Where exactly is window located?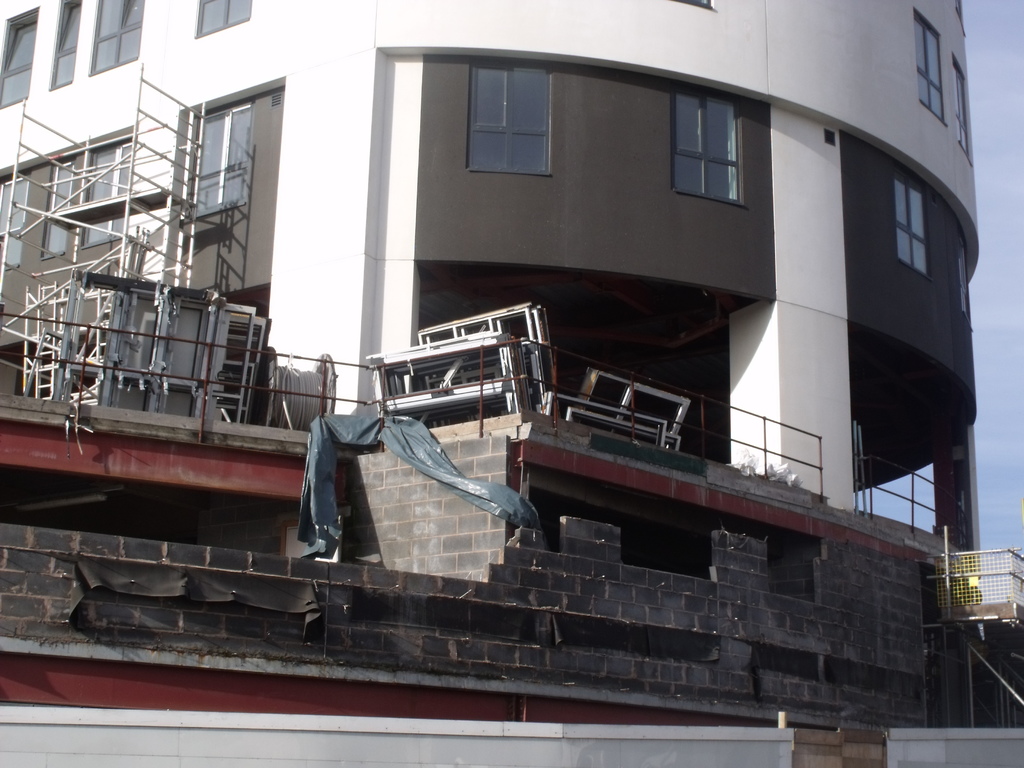
Its bounding box is locate(51, 4, 83, 86).
